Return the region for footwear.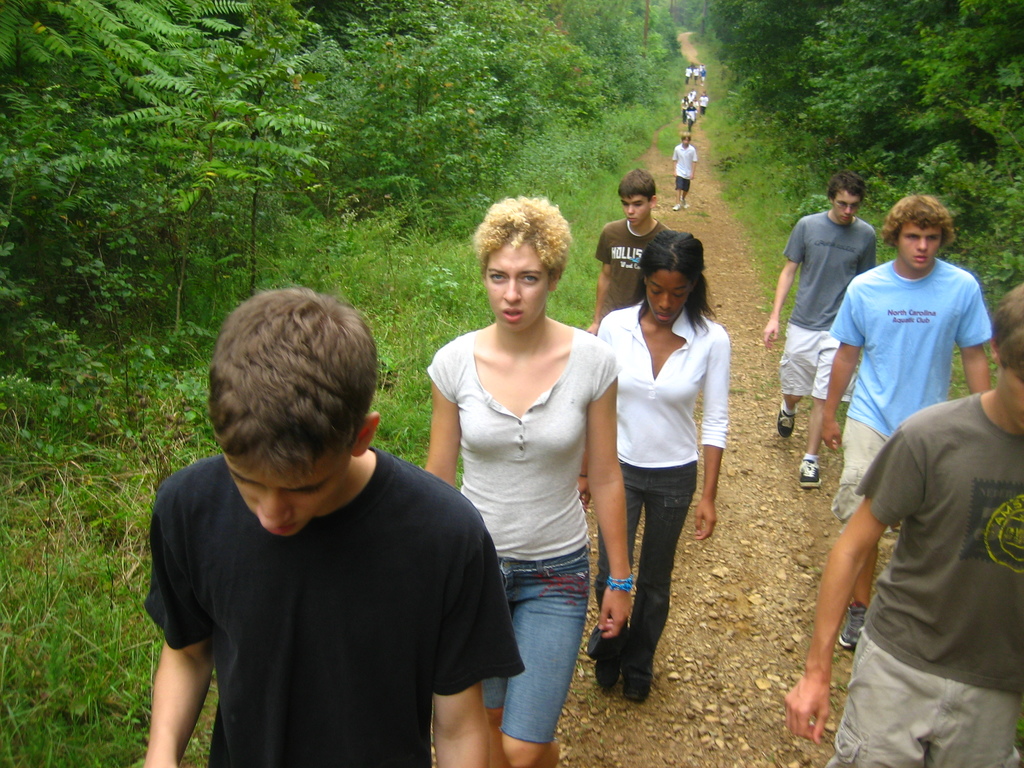
591, 623, 627, 691.
